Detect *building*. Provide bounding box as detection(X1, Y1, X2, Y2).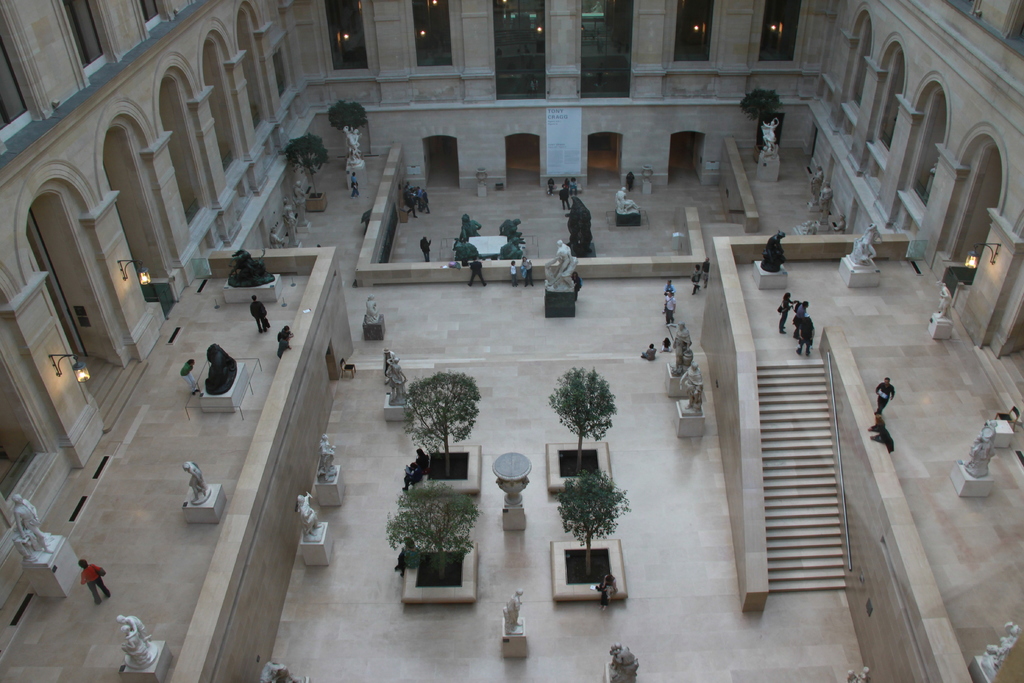
detection(0, 0, 1023, 682).
